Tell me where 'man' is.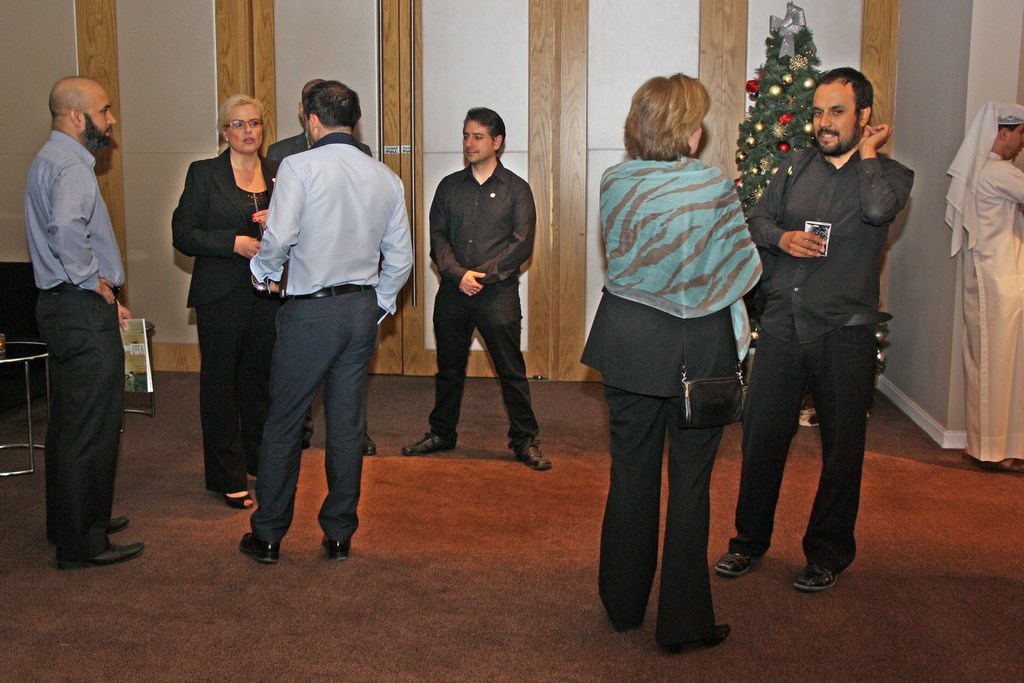
'man' is at [left=714, top=67, right=916, bottom=588].
